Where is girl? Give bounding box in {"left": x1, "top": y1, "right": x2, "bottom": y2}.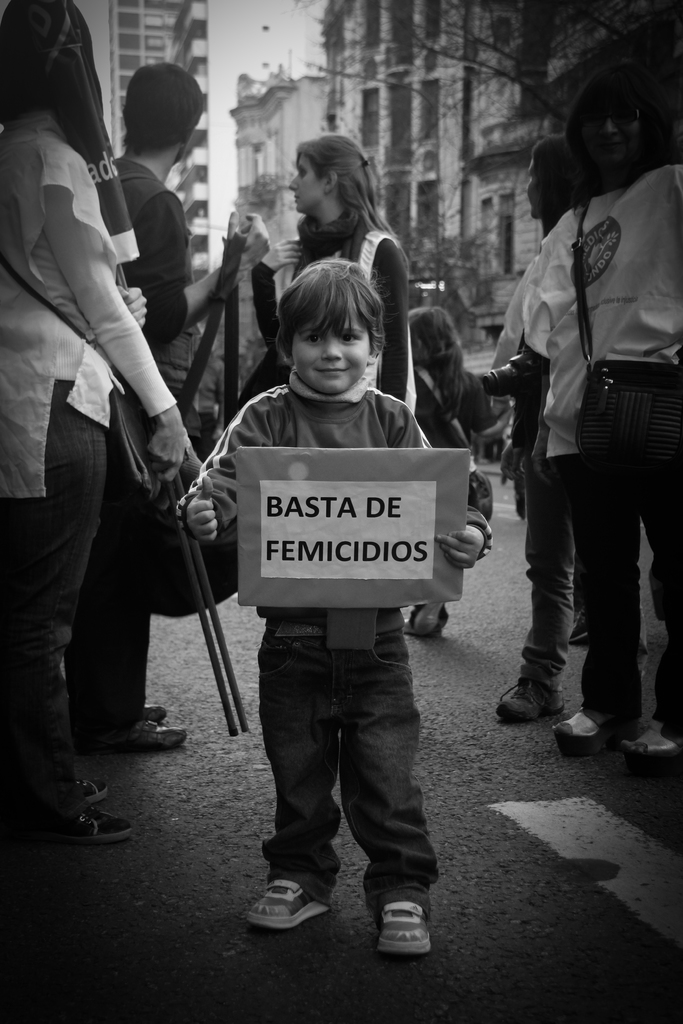
{"left": 403, "top": 297, "right": 492, "bottom": 631}.
